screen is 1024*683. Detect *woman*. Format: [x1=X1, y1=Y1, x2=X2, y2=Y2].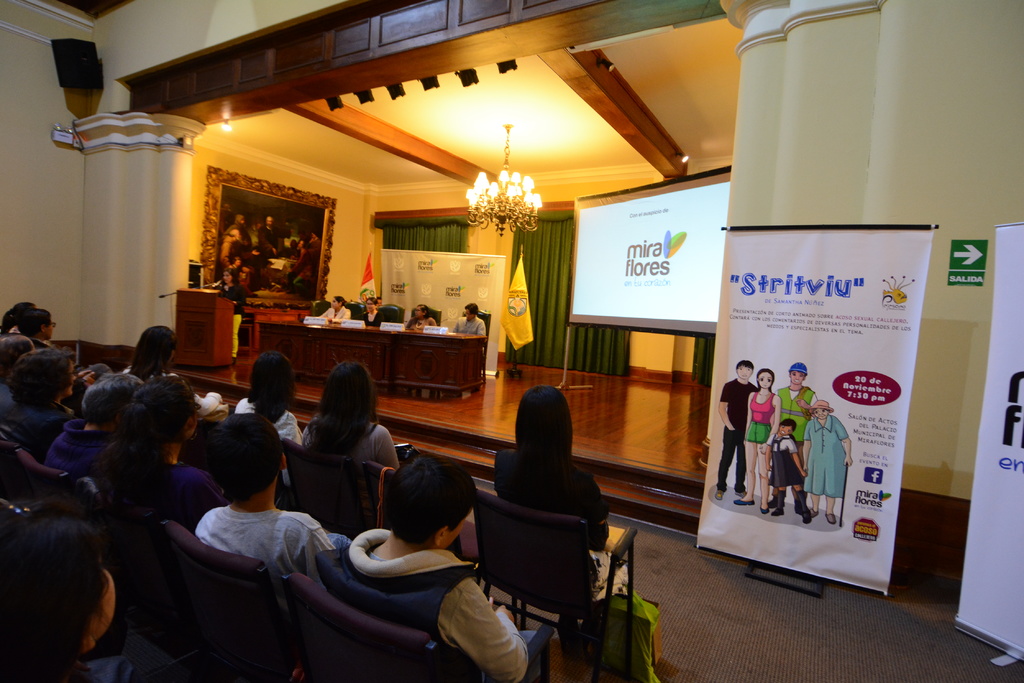
[x1=406, y1=304, x2=436, y2=332].
